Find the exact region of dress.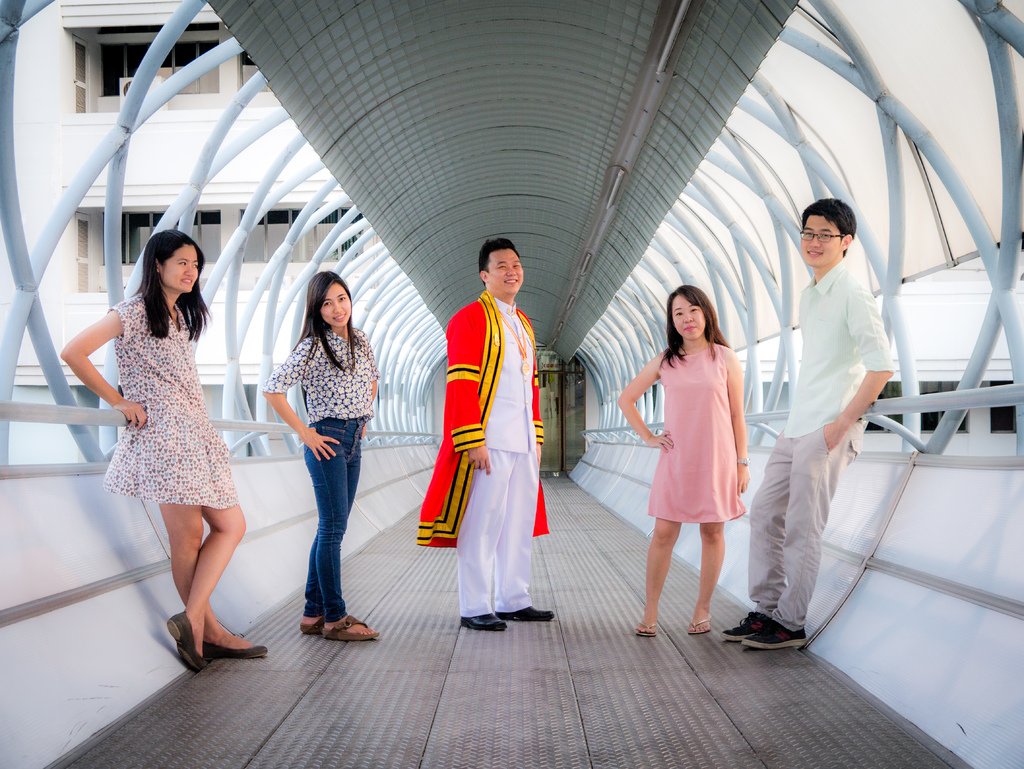
Exact region: pyautogui.locateOnScreen(79, 282, 230, 528).
